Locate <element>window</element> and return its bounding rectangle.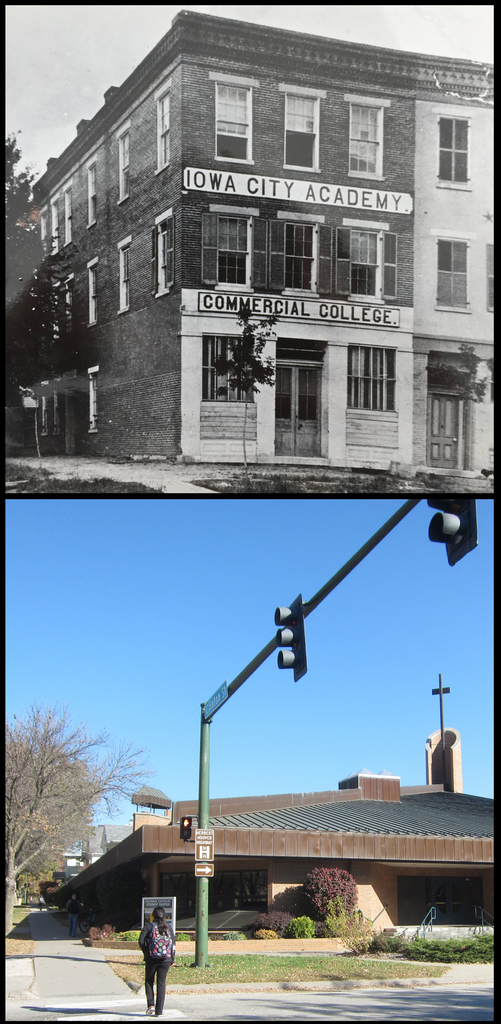
region(193, 339, 265, 402).
